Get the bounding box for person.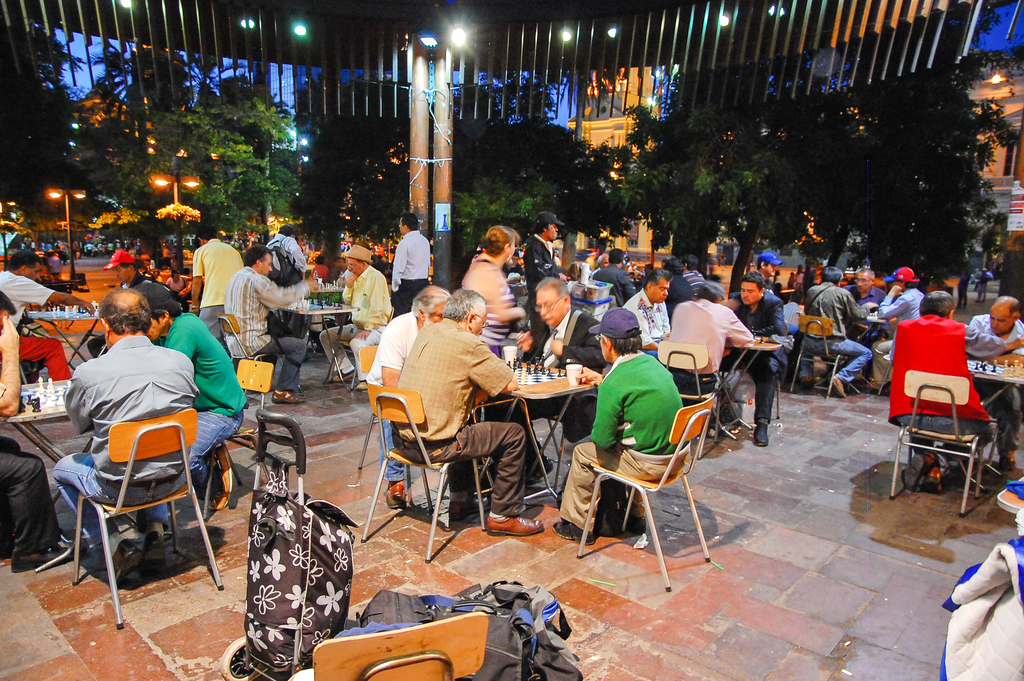
select_region(134, 281, 241, 539).
